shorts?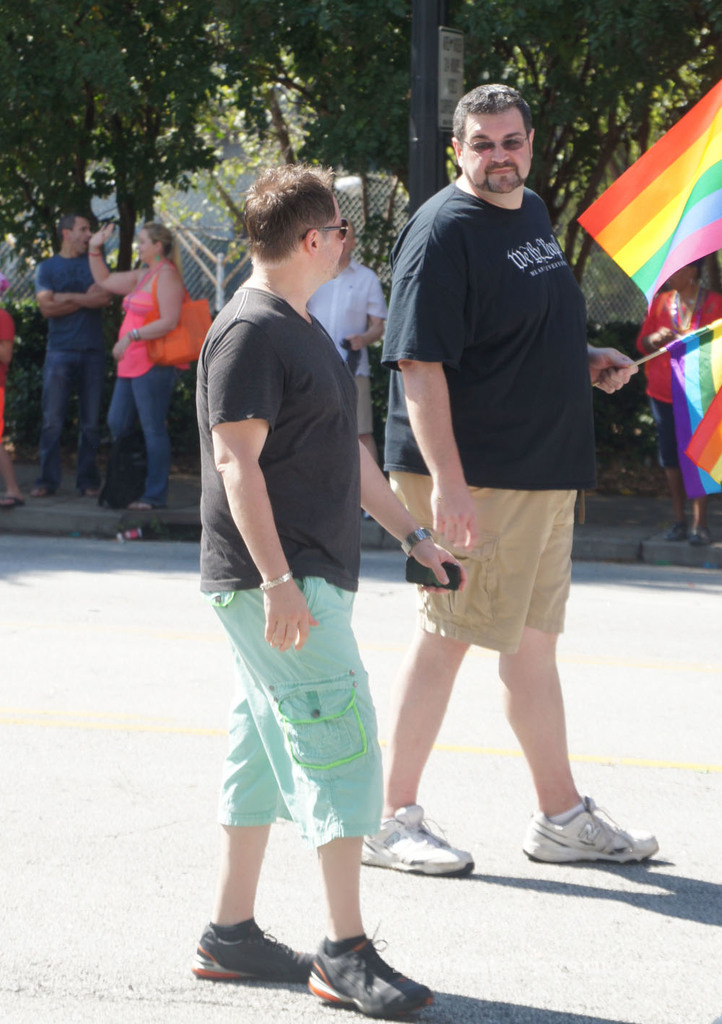
[648,394,673,469]
